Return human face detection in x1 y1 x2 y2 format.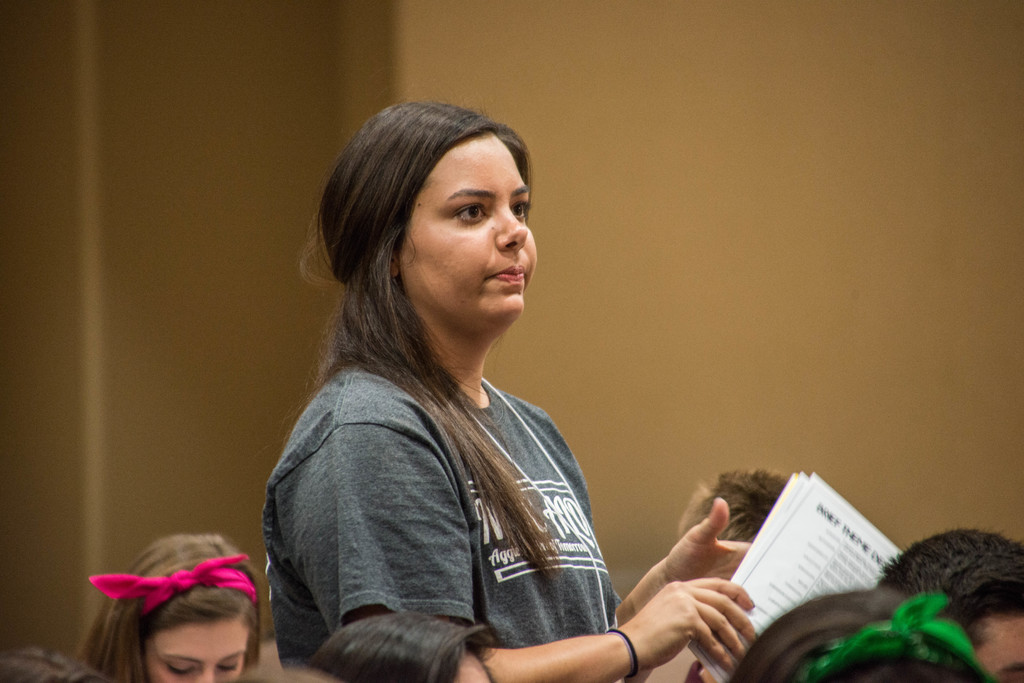
145 611 248 682.
